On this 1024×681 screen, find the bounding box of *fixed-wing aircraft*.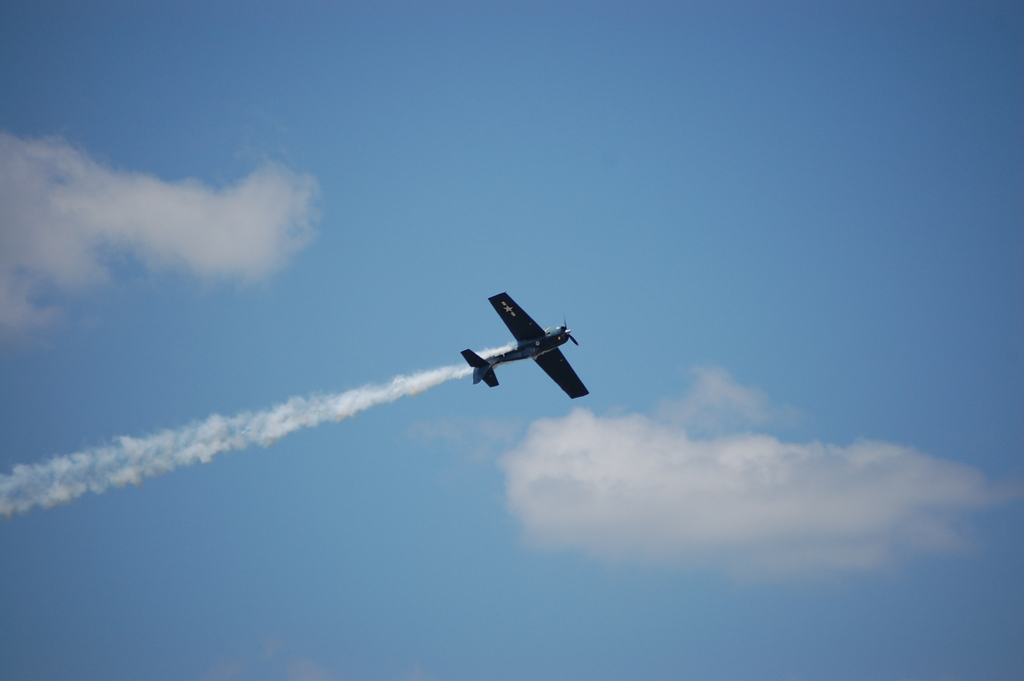
Bounding box: 461:286:593:396.
